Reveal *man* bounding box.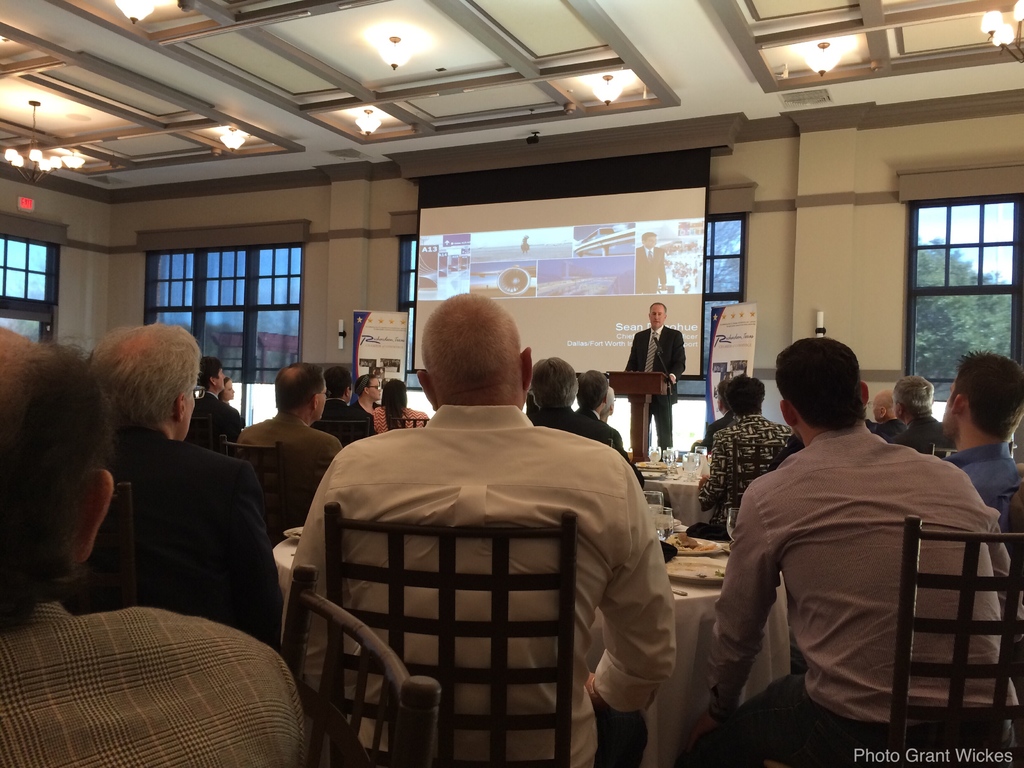
Revealed: crop(527, 358, 614, 447).
